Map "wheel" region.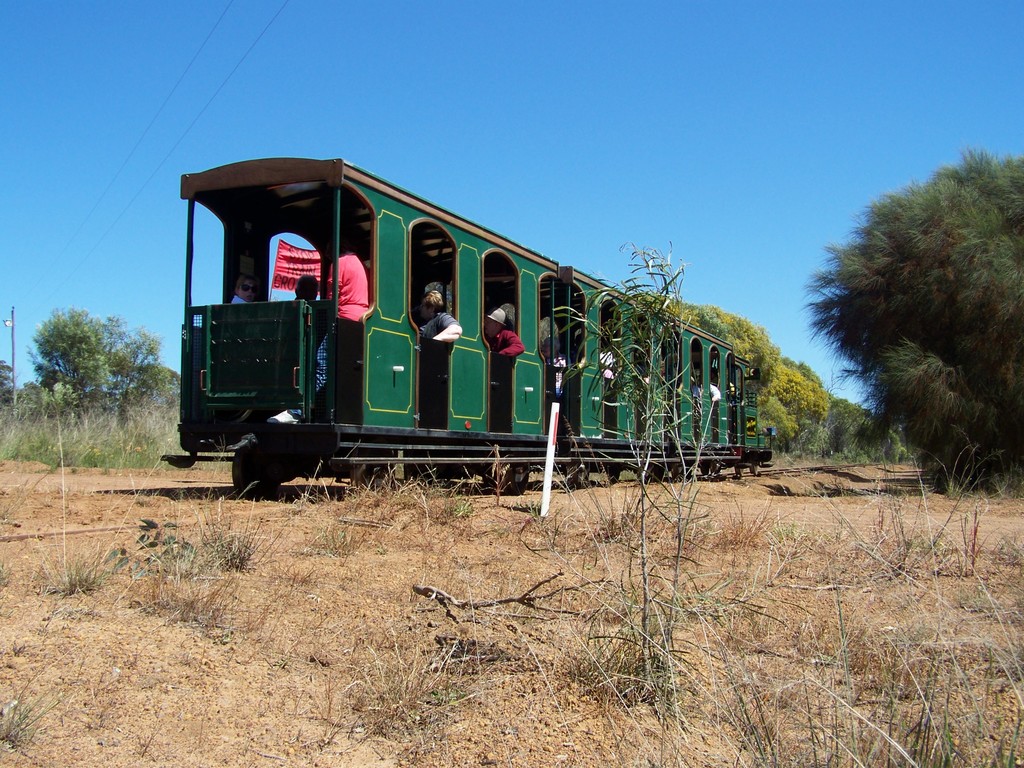
Mapped to [568, 460, 591, 488].
